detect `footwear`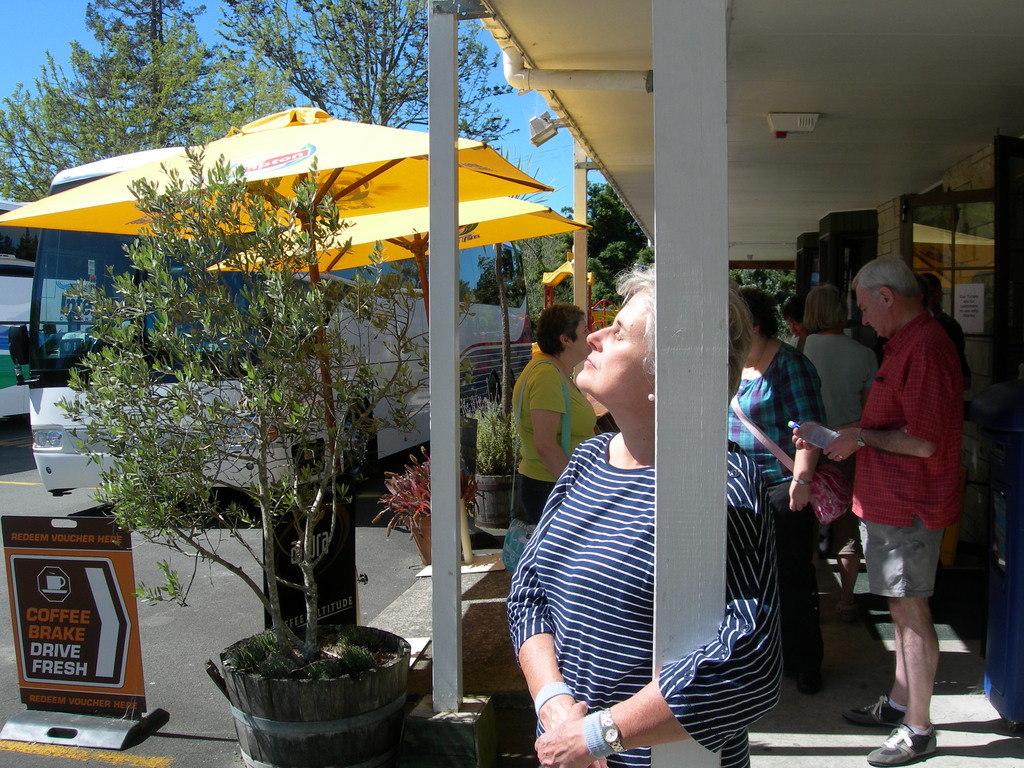
[868,714,941,767]
